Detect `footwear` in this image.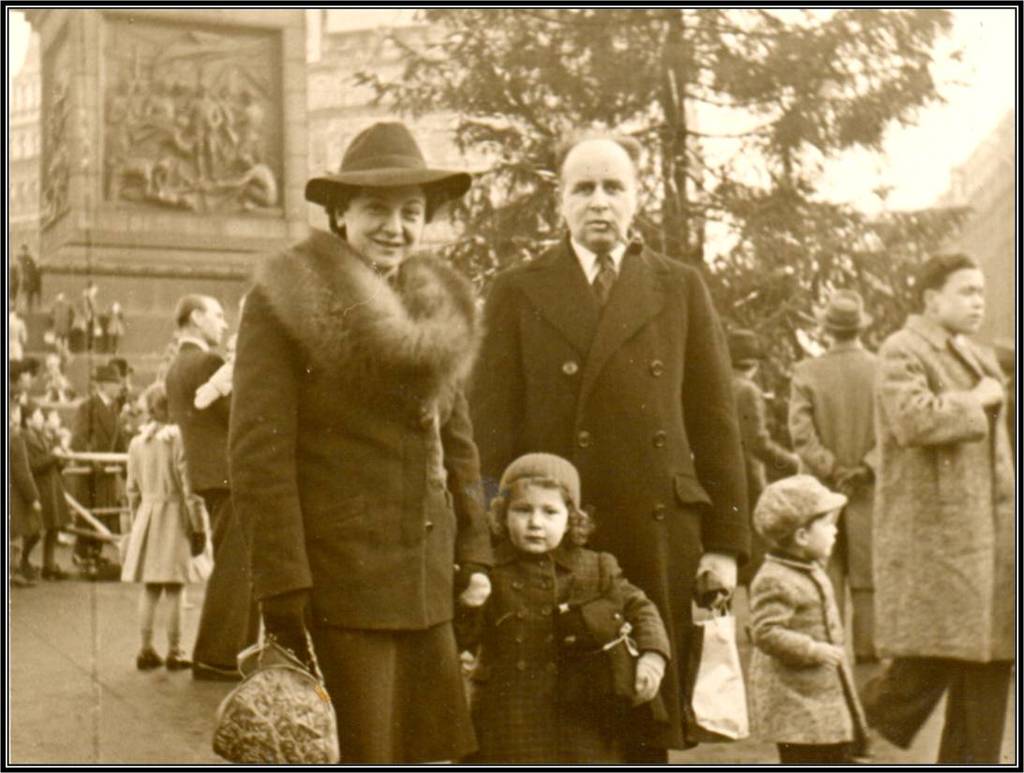
Detection: box(136, 646, 164, 667).
